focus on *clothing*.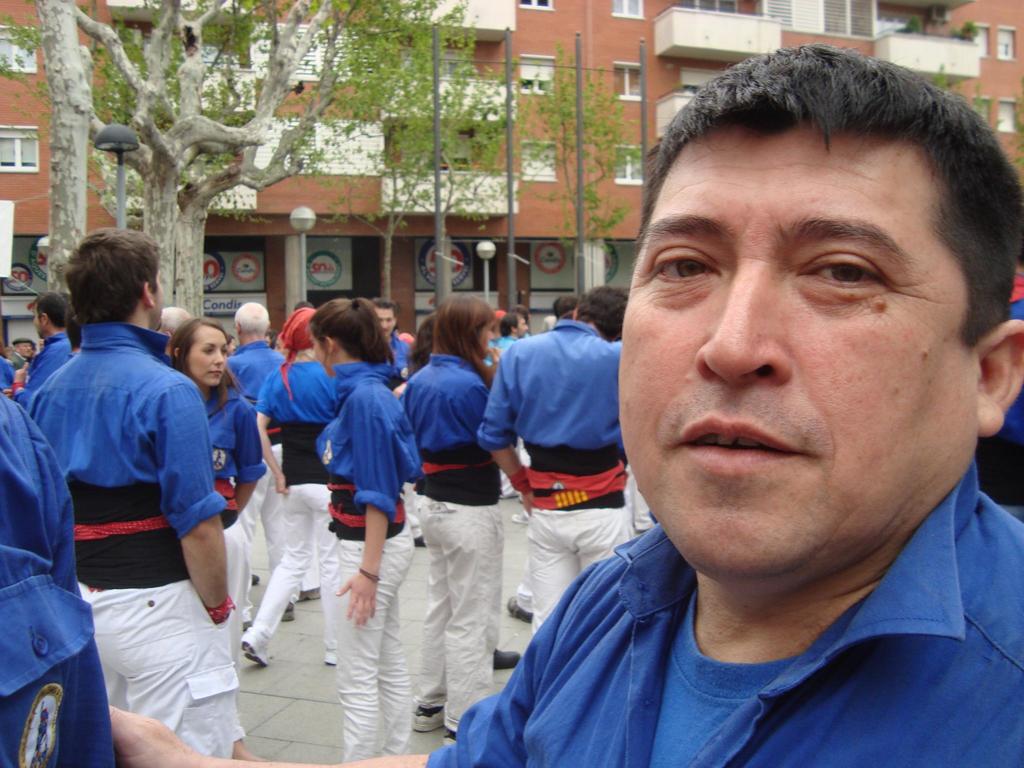
Focused at select_region(18, 324, 243, 764).
